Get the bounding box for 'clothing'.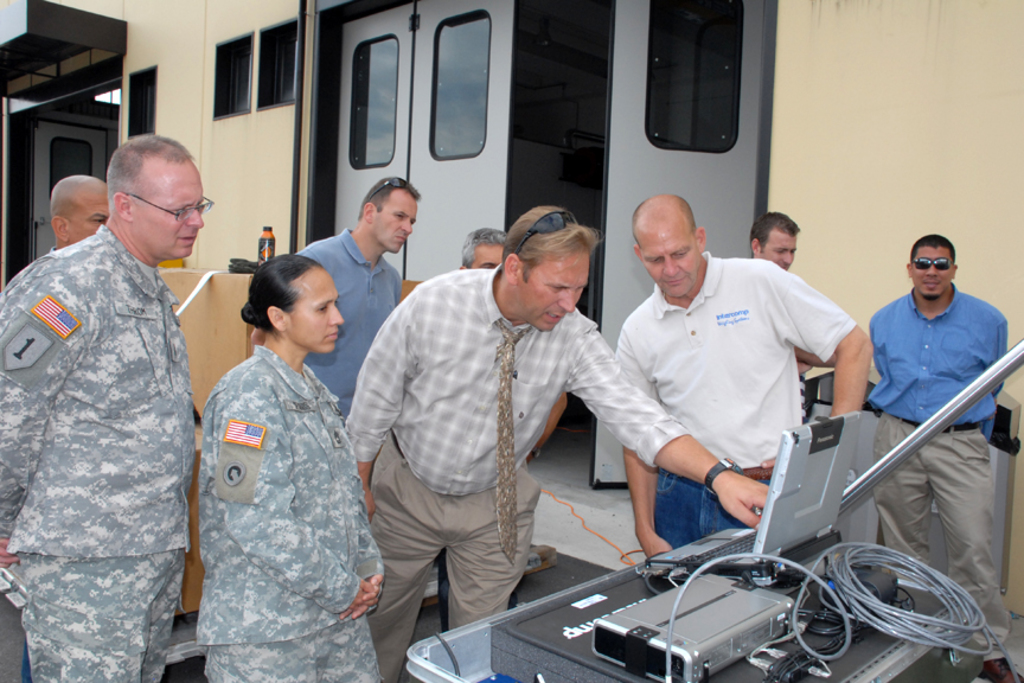
left=290, top=231, right=404, bottom=417.
